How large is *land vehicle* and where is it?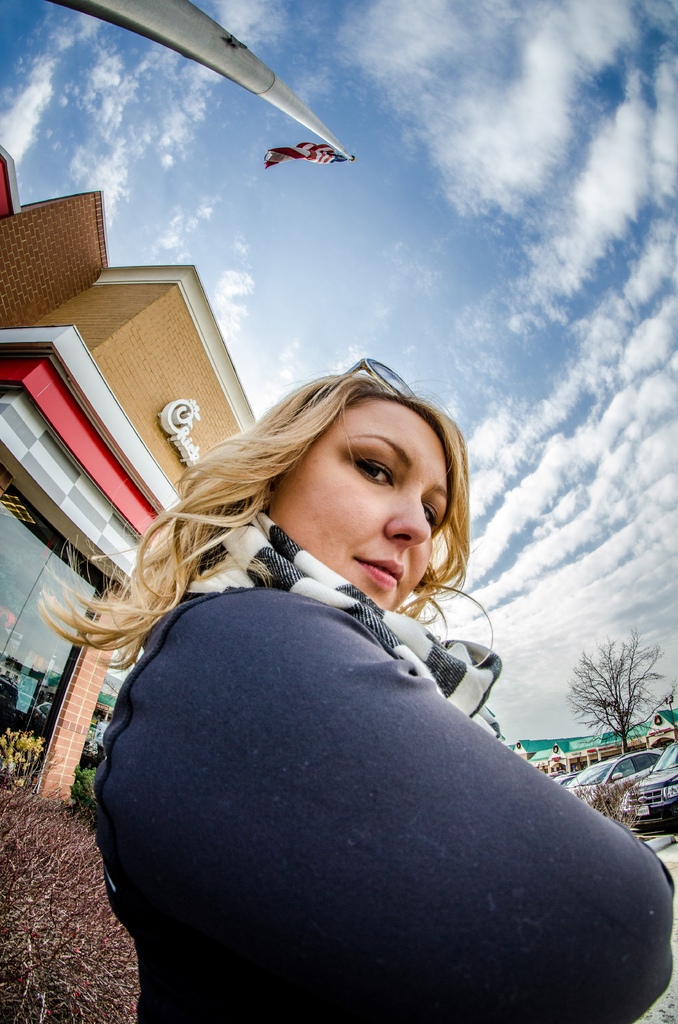
Bounding box: BBox(565, 747, 662, 803).
